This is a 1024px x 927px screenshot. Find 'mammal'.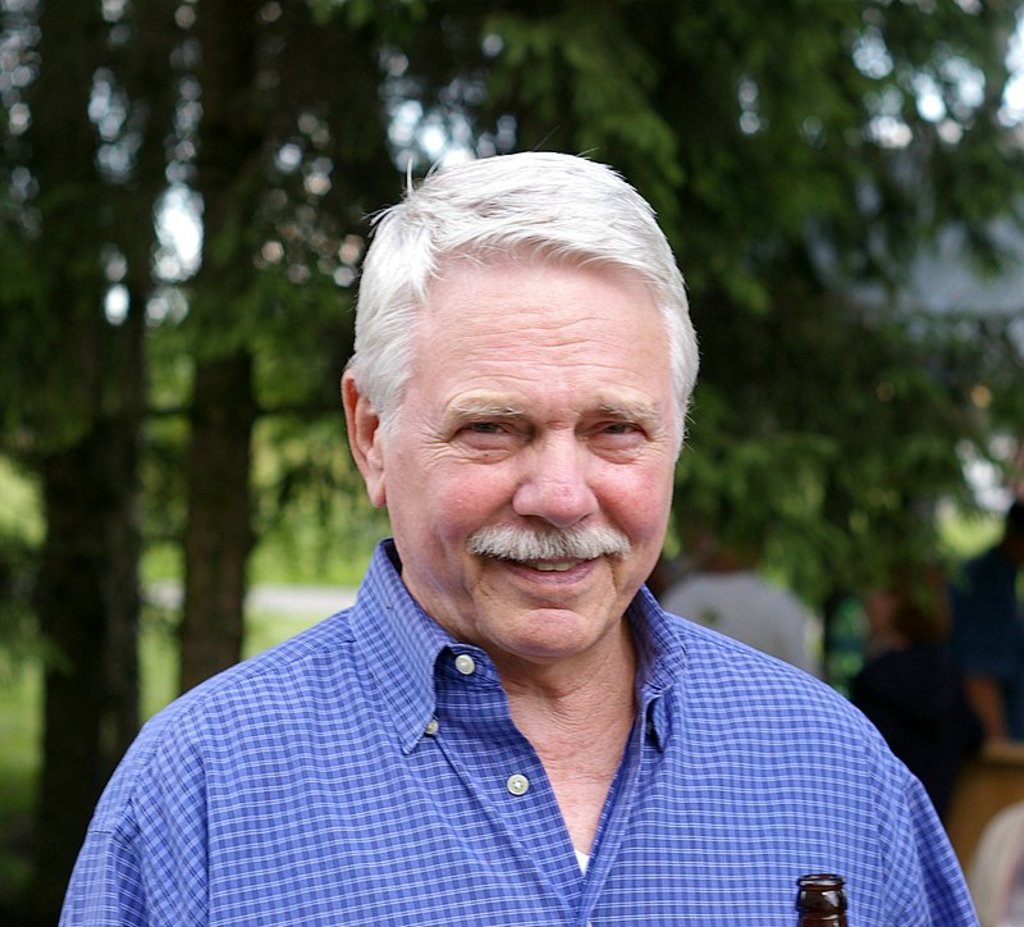
Bounding box: bbox(114, 143, 947, 882).
